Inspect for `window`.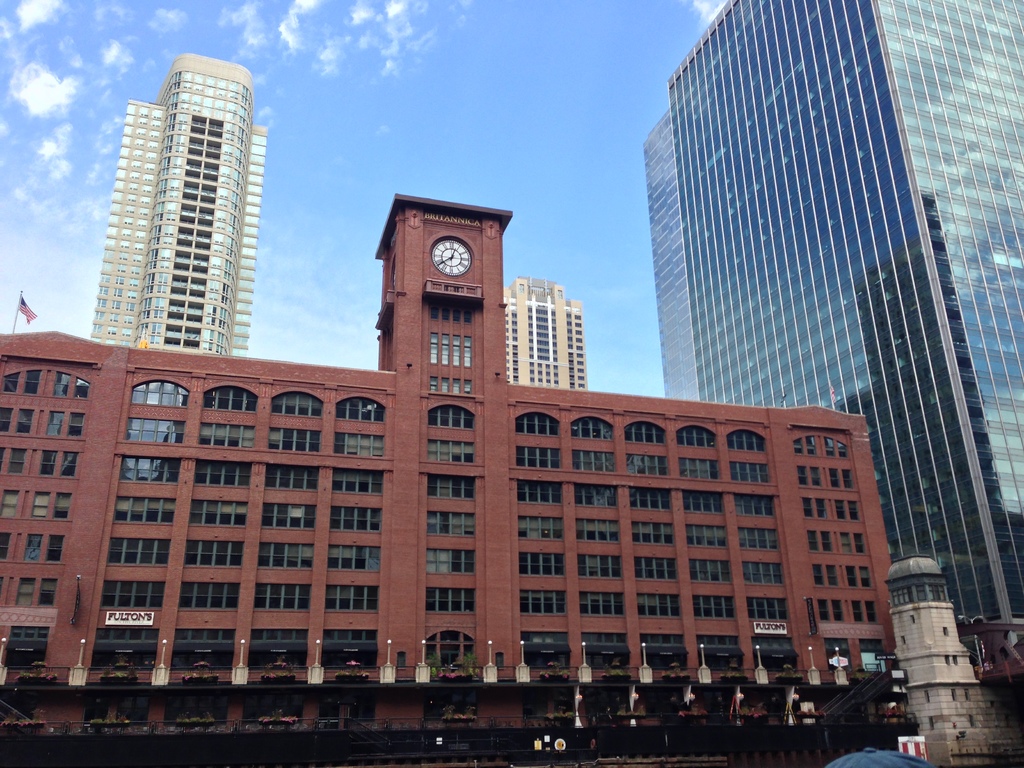
Inspection: [x1=576, y1=554, x2=622, y2=577].
